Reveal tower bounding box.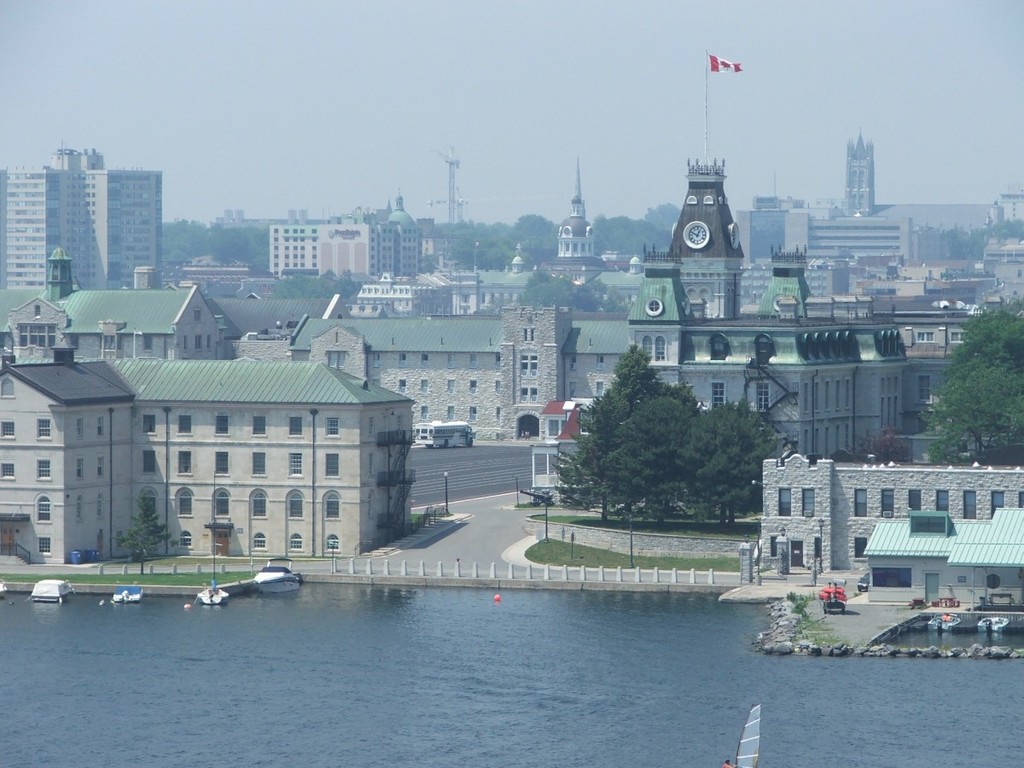
Revealed: bbox=[553, 191, 596, 259].
